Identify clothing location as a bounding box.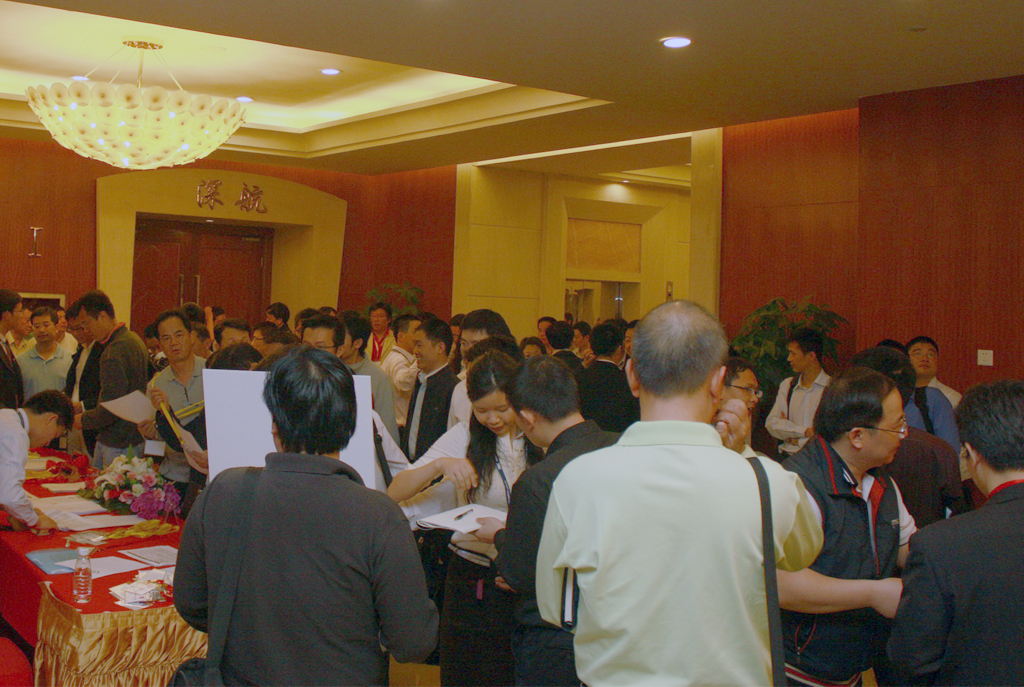
box=[170, 406, 438, 686].
